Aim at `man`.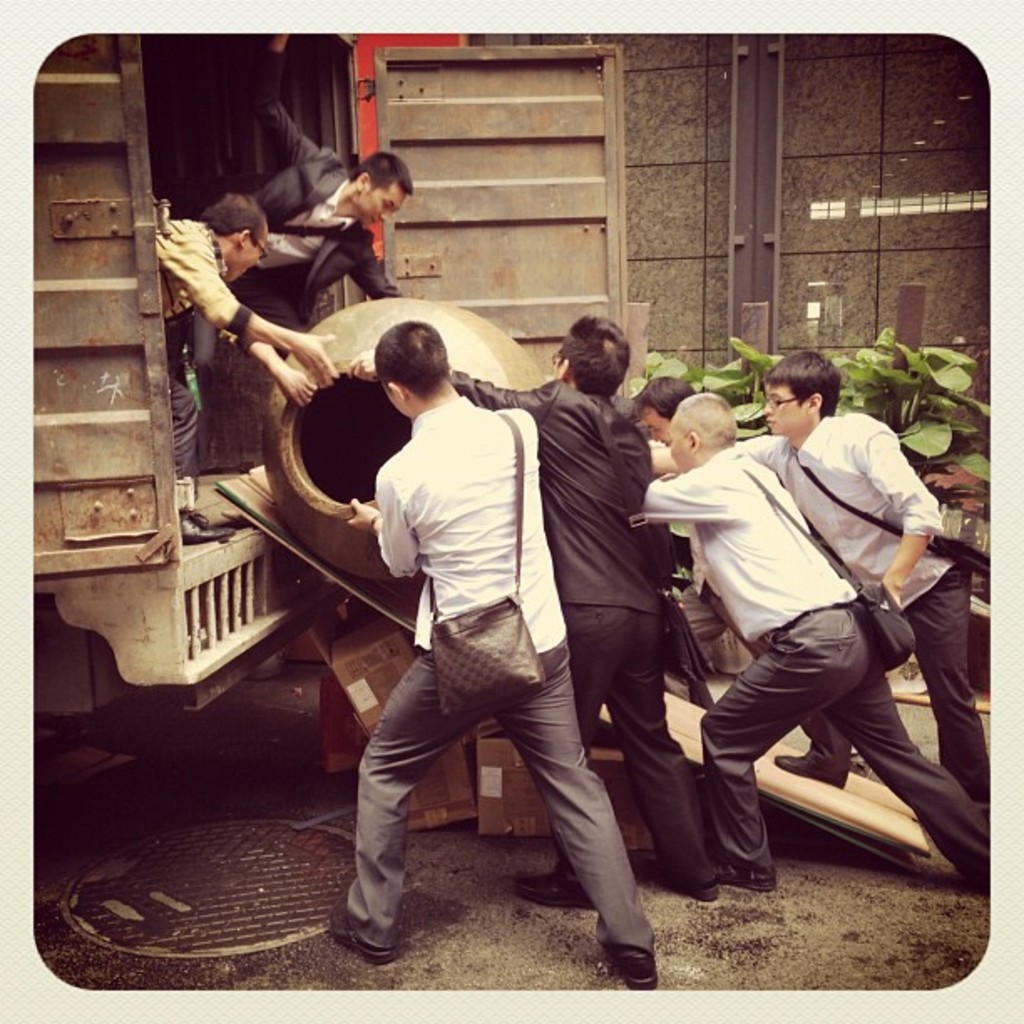
Aimed at bbox(629, 388, 996, 900).
